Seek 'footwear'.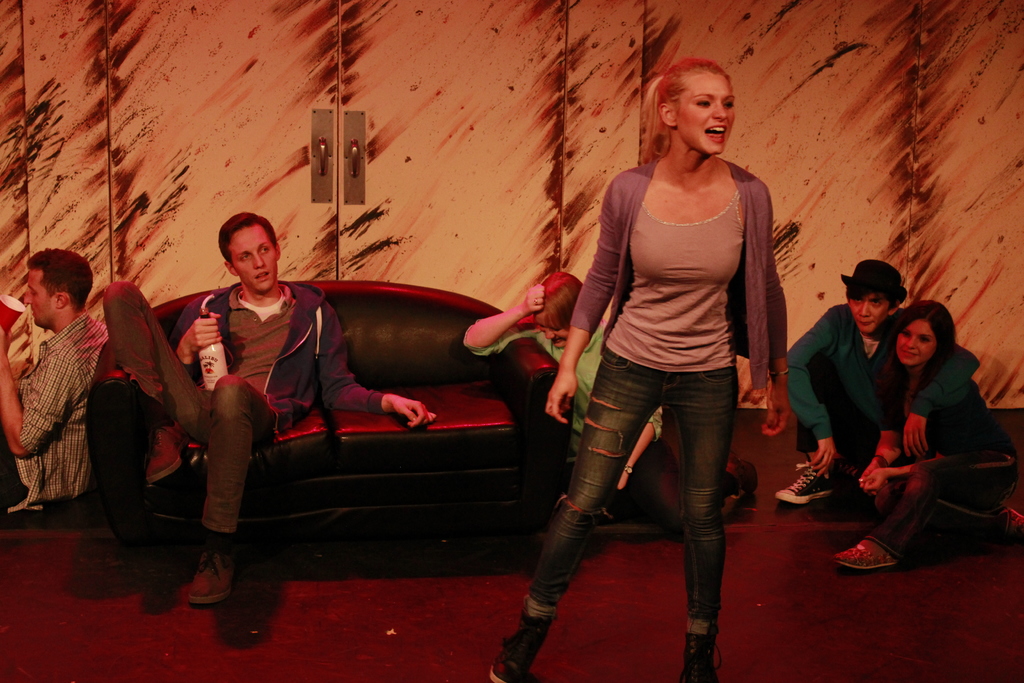
Rect(1007, 508, 1023, 539).
